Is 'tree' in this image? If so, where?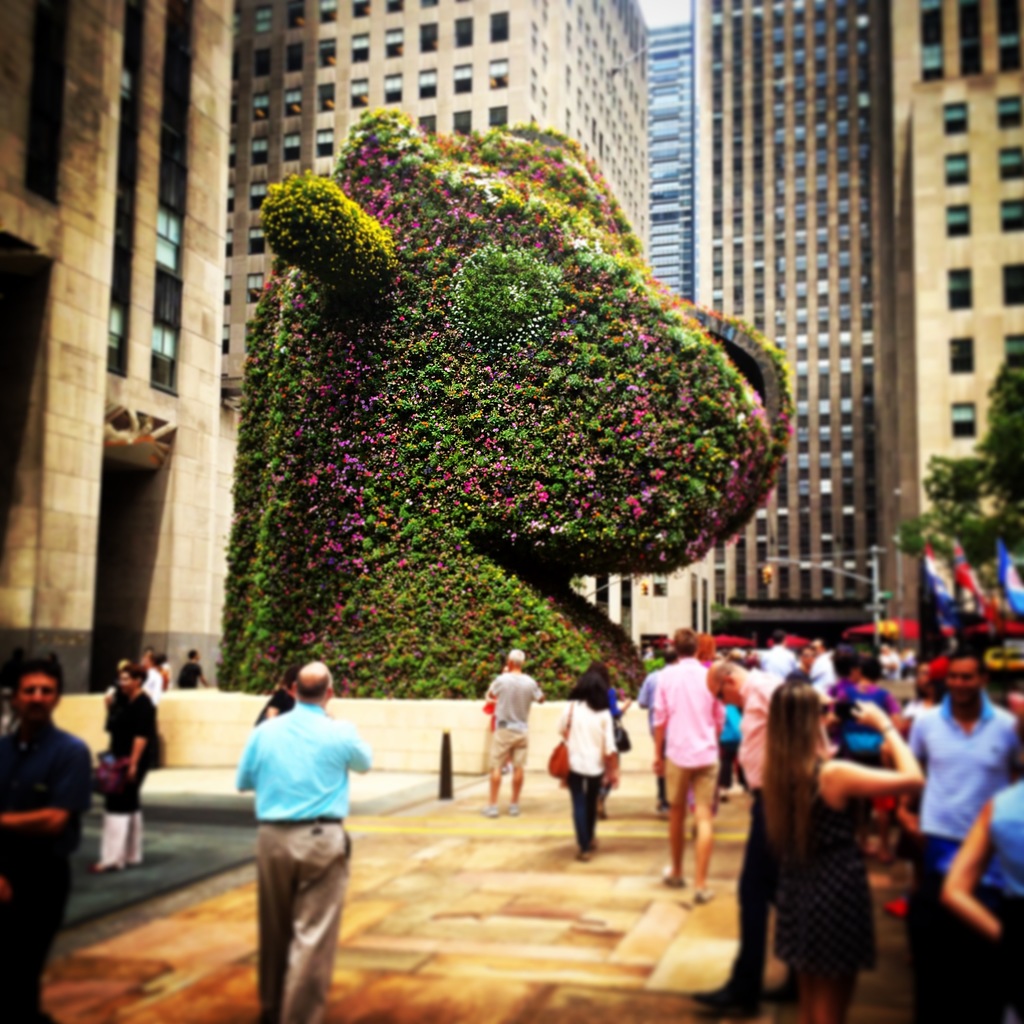
Yes, at 889, 349, 1023, 571.
